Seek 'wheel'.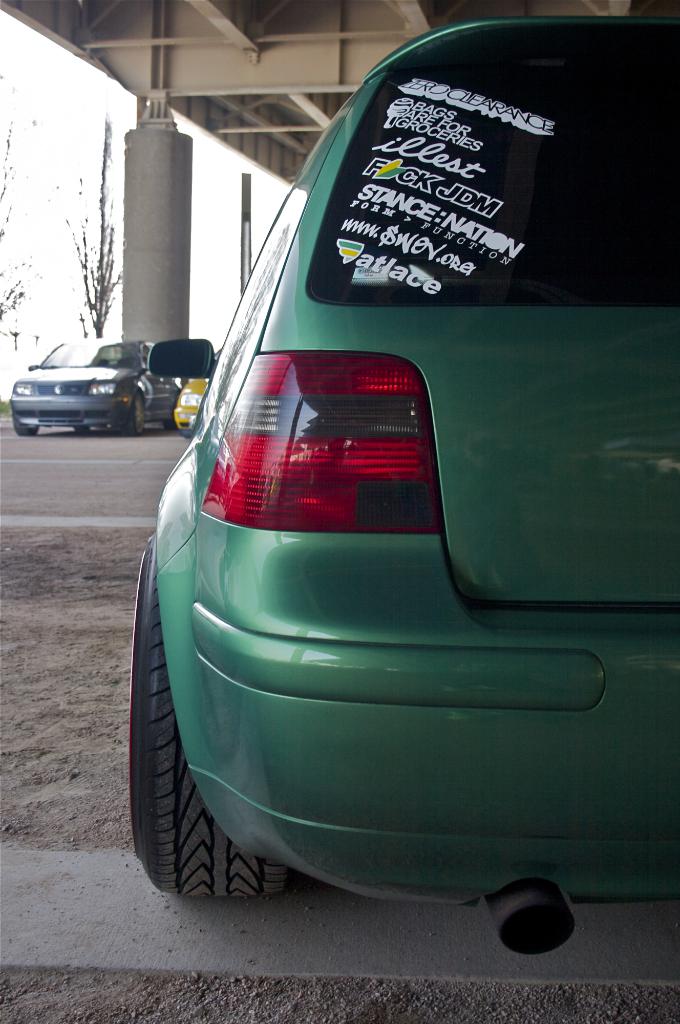
(left=77, top=424, right=85, bottom=436).
